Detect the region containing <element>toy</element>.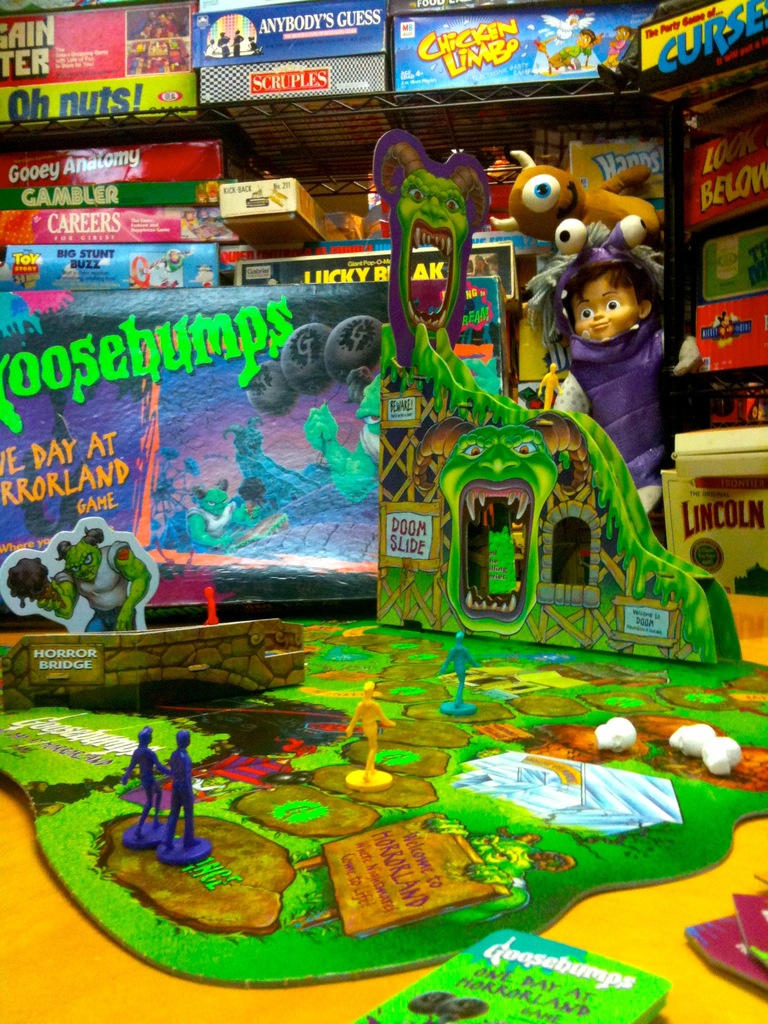
box=[295, 386, 386, 514].
